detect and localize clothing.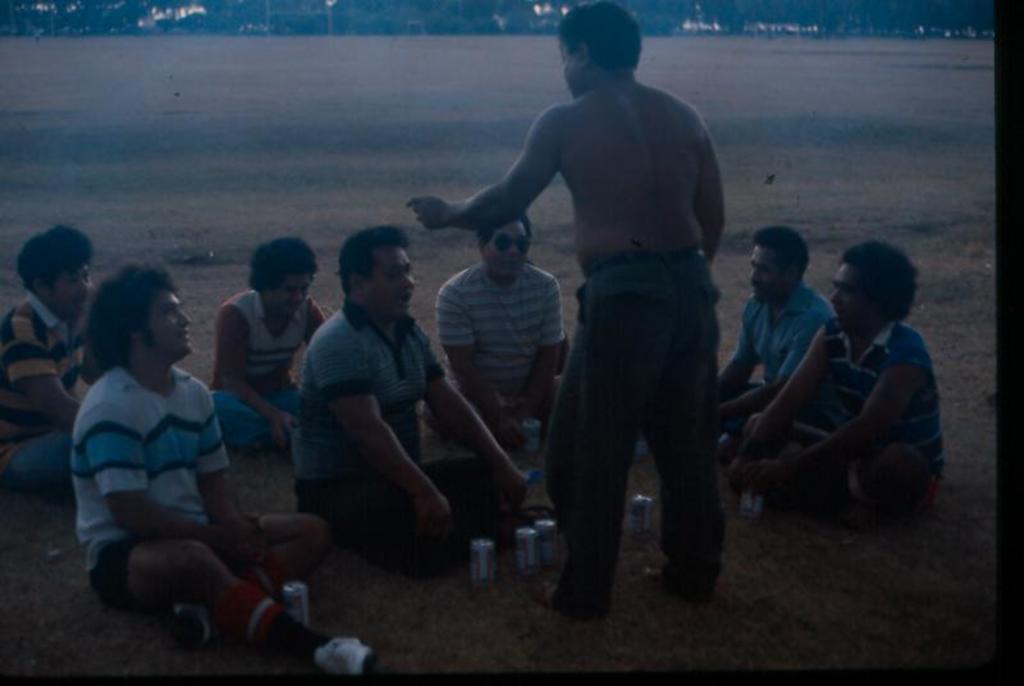
Localized at <region>685, 251, 854, 447</region>.
